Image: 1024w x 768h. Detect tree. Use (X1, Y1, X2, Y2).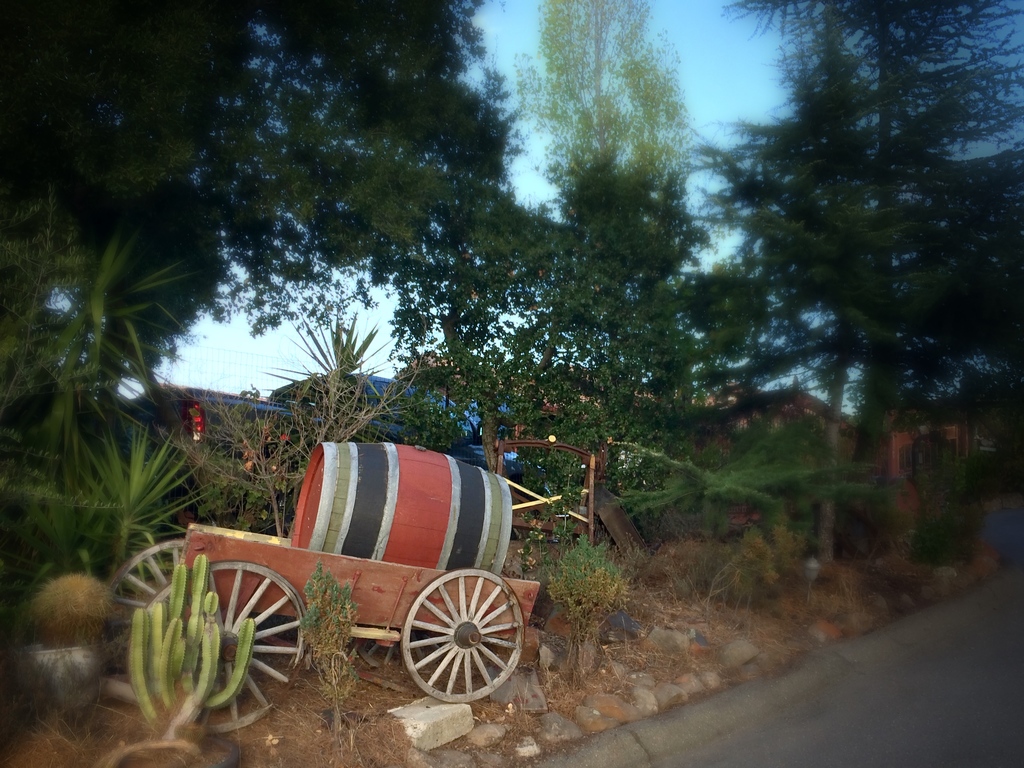
(513, 0, 694, 389).
